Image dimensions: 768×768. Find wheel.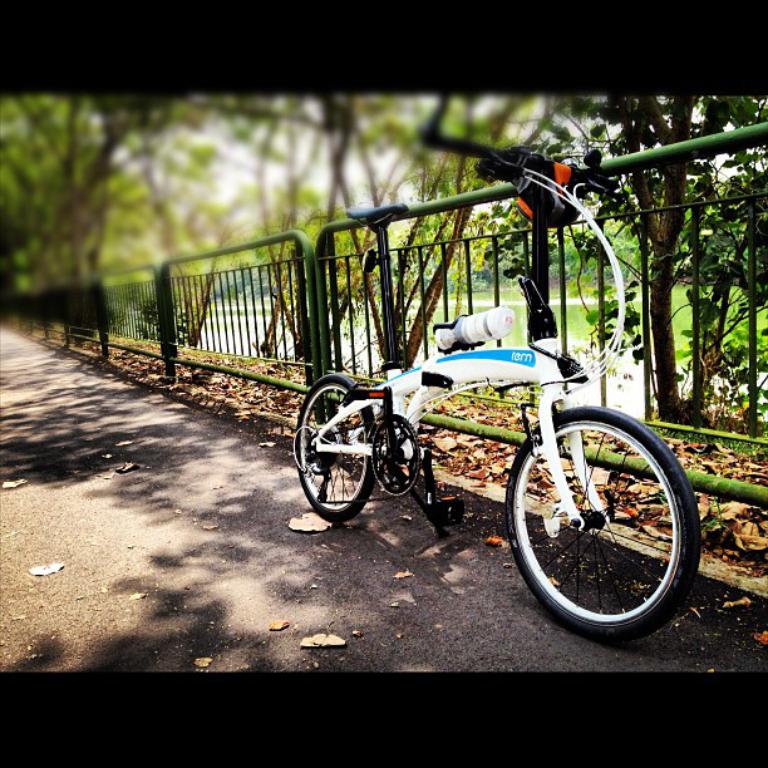
{"x1": 508, "y1": 400, "x2": 699, "y2": 630}.
